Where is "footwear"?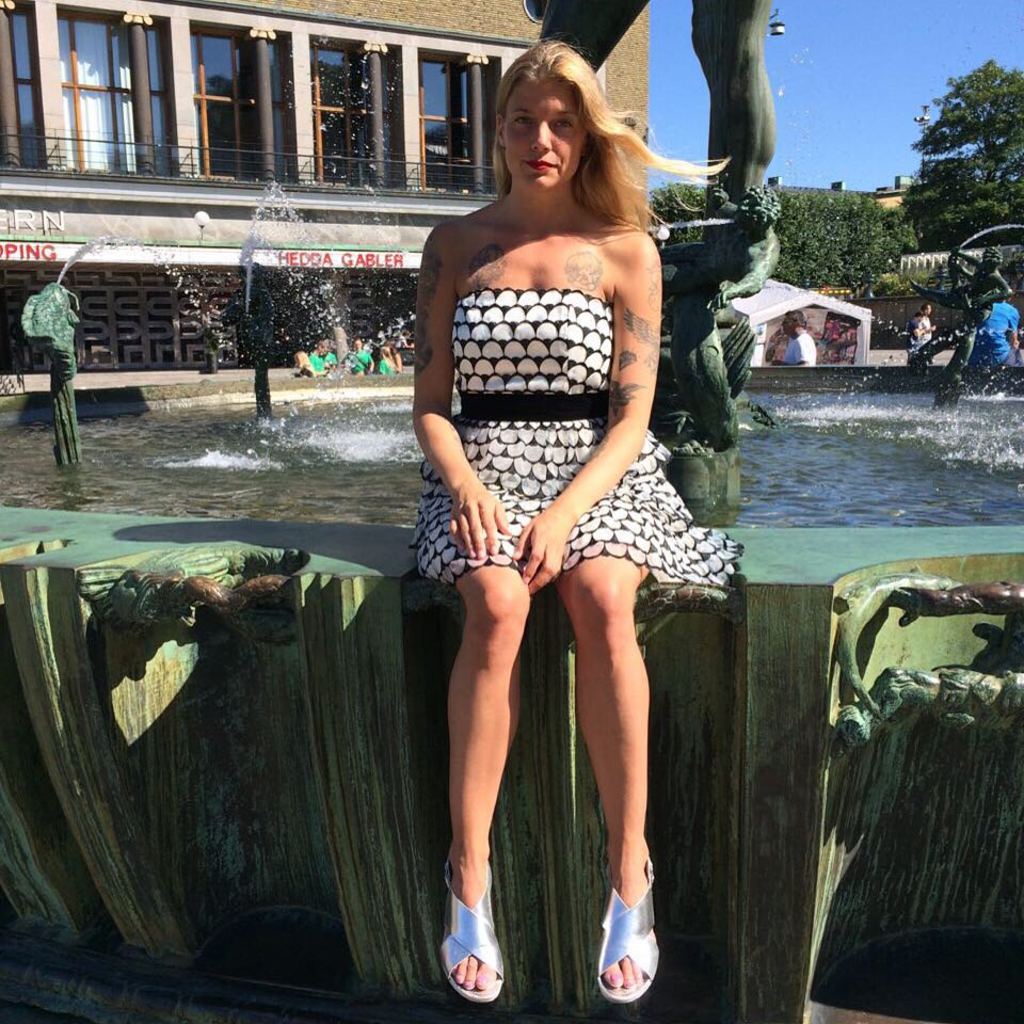
Rect(441, 857, 505, 1004).
